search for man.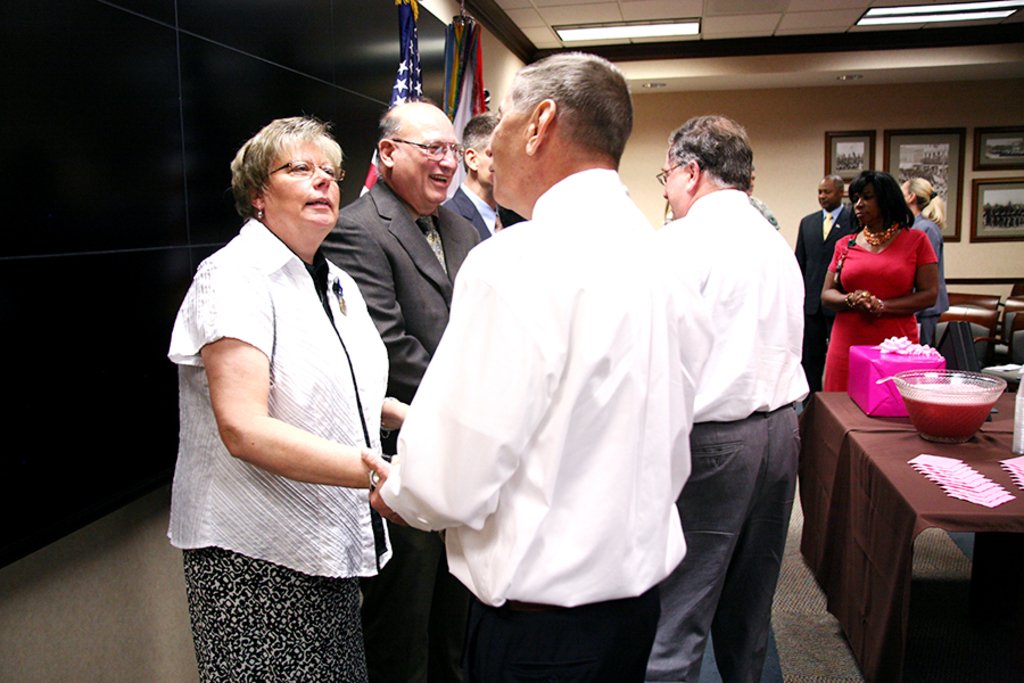
Found at 438,117,519,281.
